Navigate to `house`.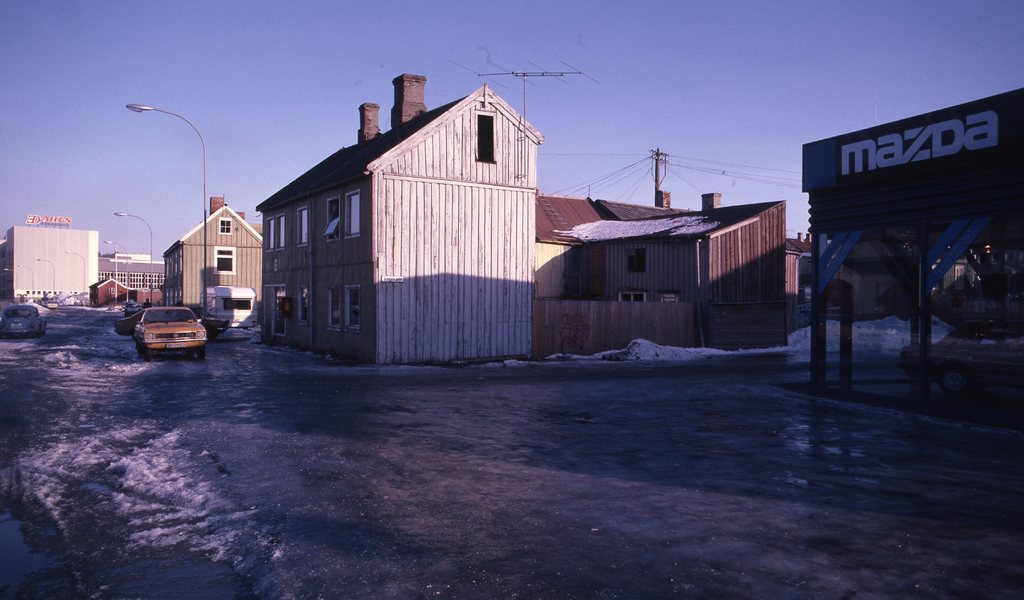
Navigation target: rect(784, 103, 1023, 409).
